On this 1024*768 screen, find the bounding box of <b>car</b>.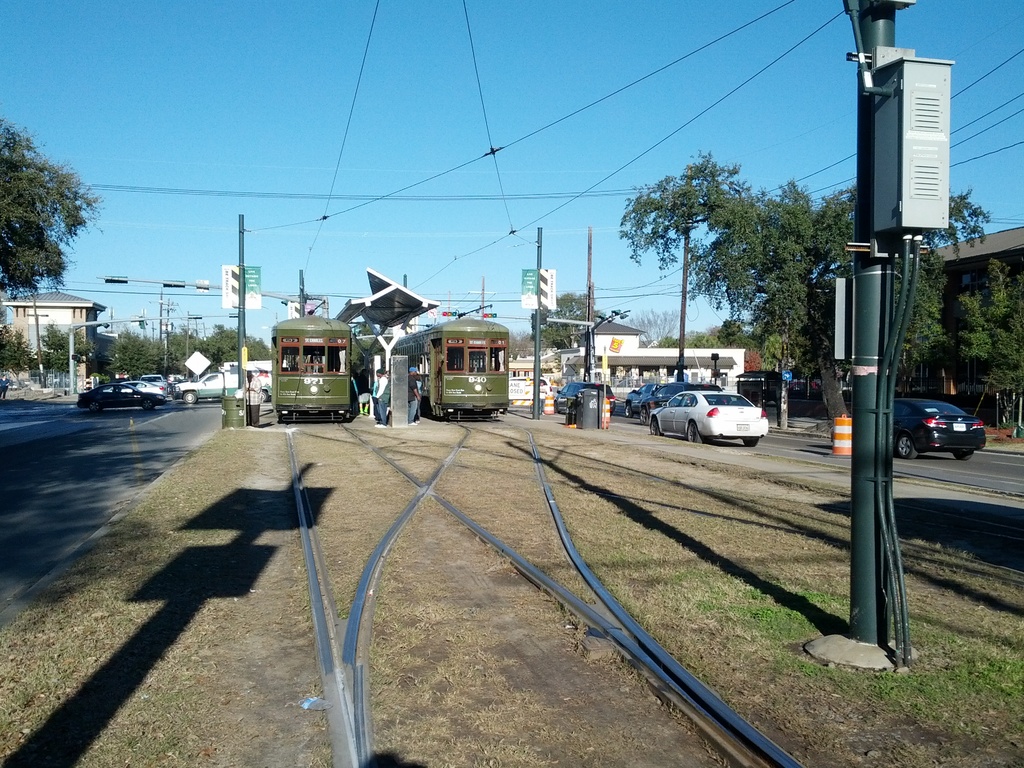
Bounding box: (x1=623, y1=383, x2=646, y2=420).
